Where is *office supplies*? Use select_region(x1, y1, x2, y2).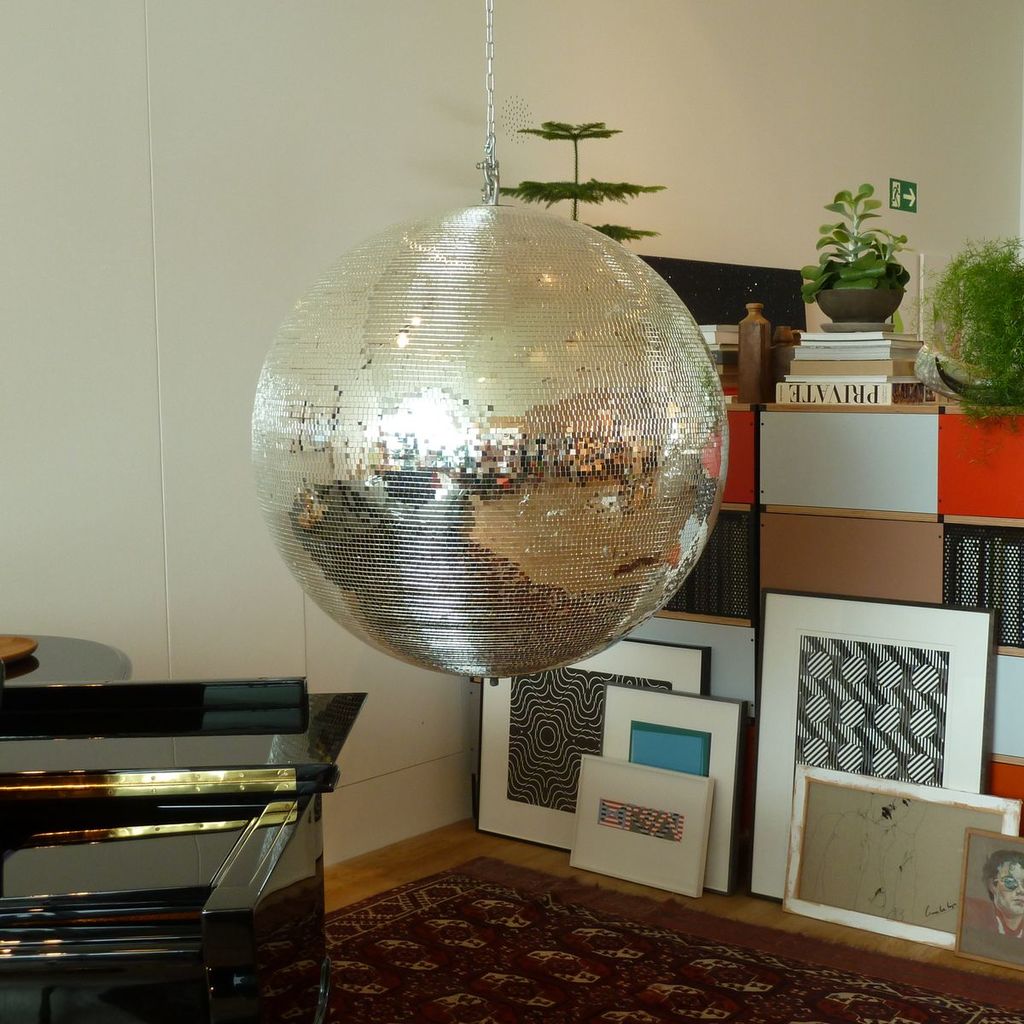
select_region(596, 679, 737, 889).
